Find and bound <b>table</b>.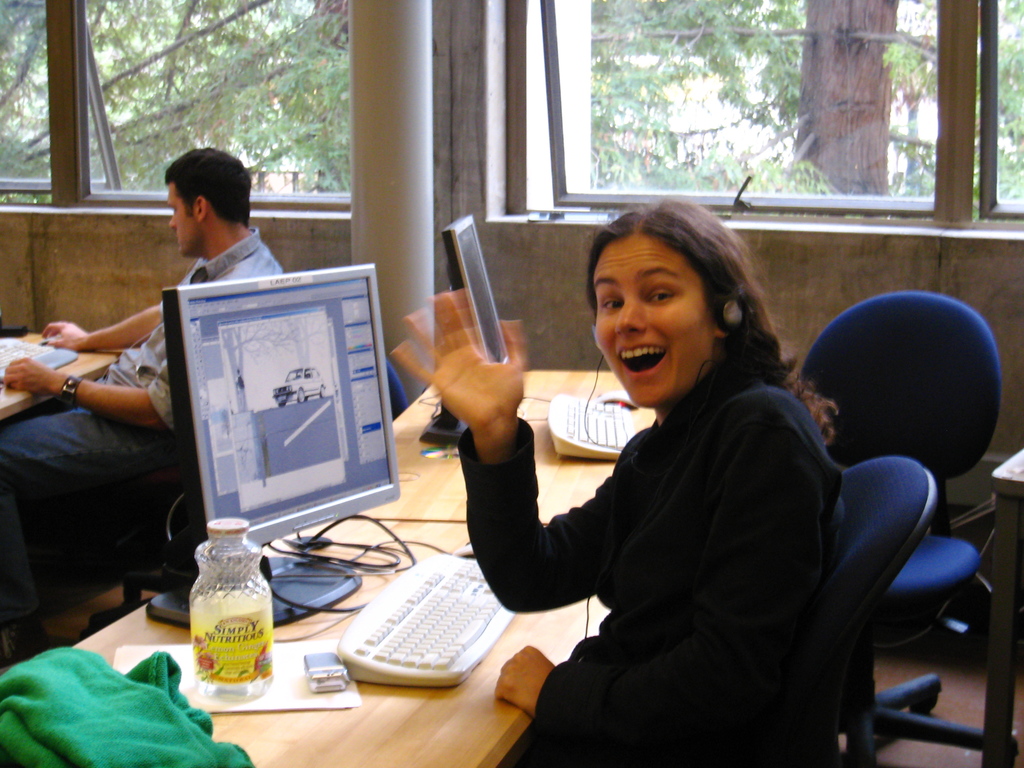
Bound: (982, 445, 1023, 767).
